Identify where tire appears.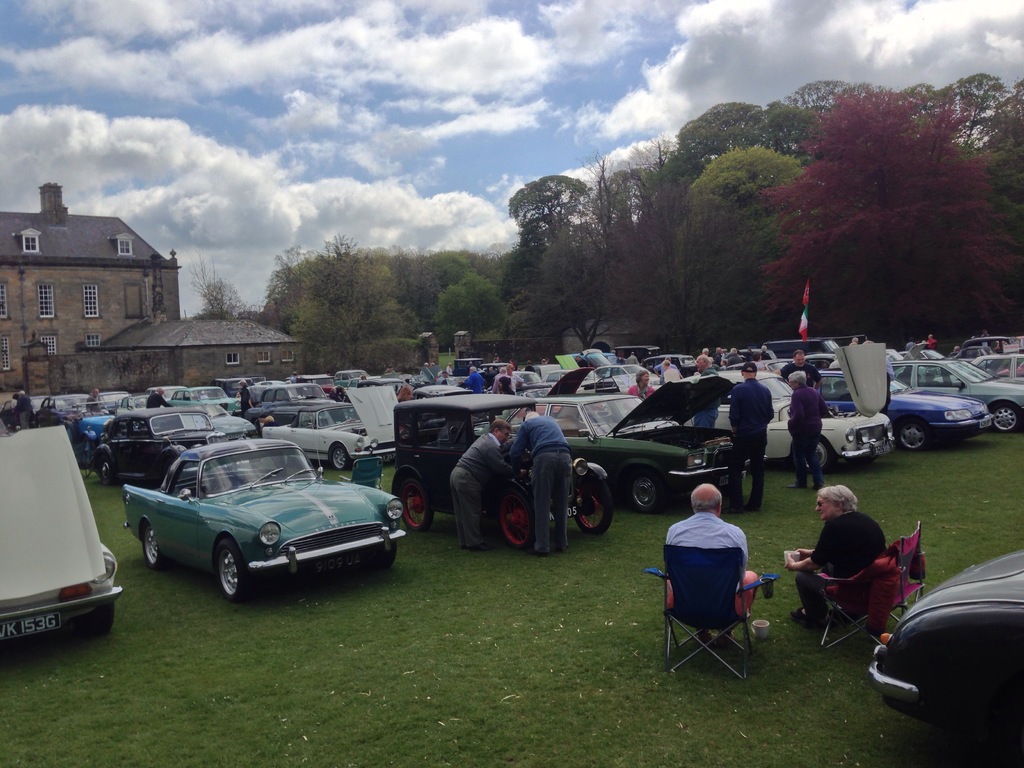
Appears at locate(98, 463, 115, 487).
